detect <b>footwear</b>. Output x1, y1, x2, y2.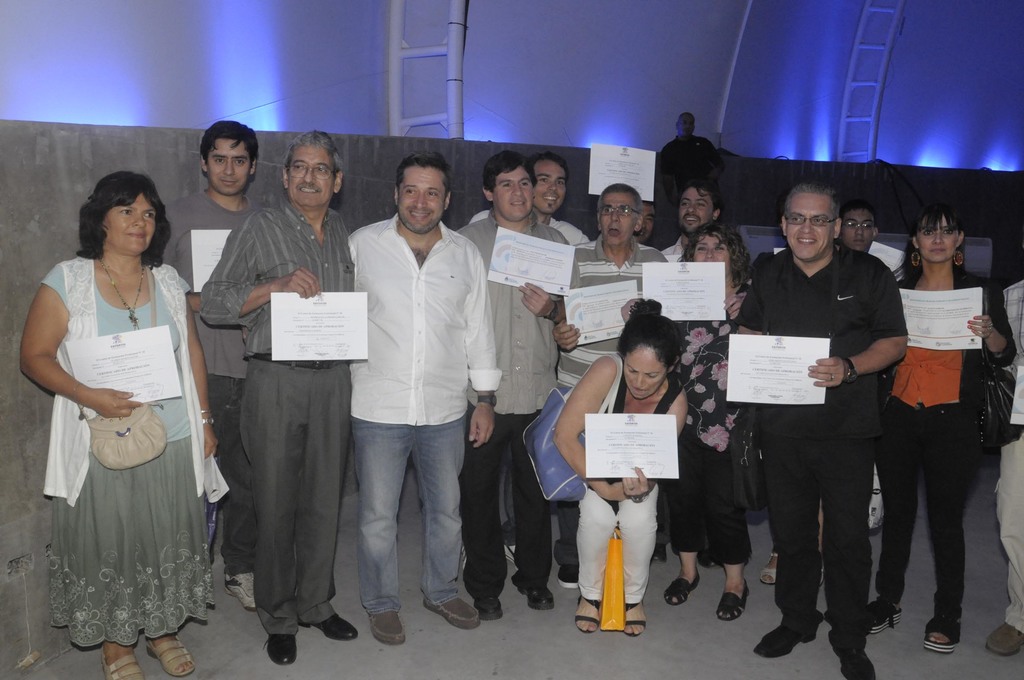
723, 579, 746, 619.
